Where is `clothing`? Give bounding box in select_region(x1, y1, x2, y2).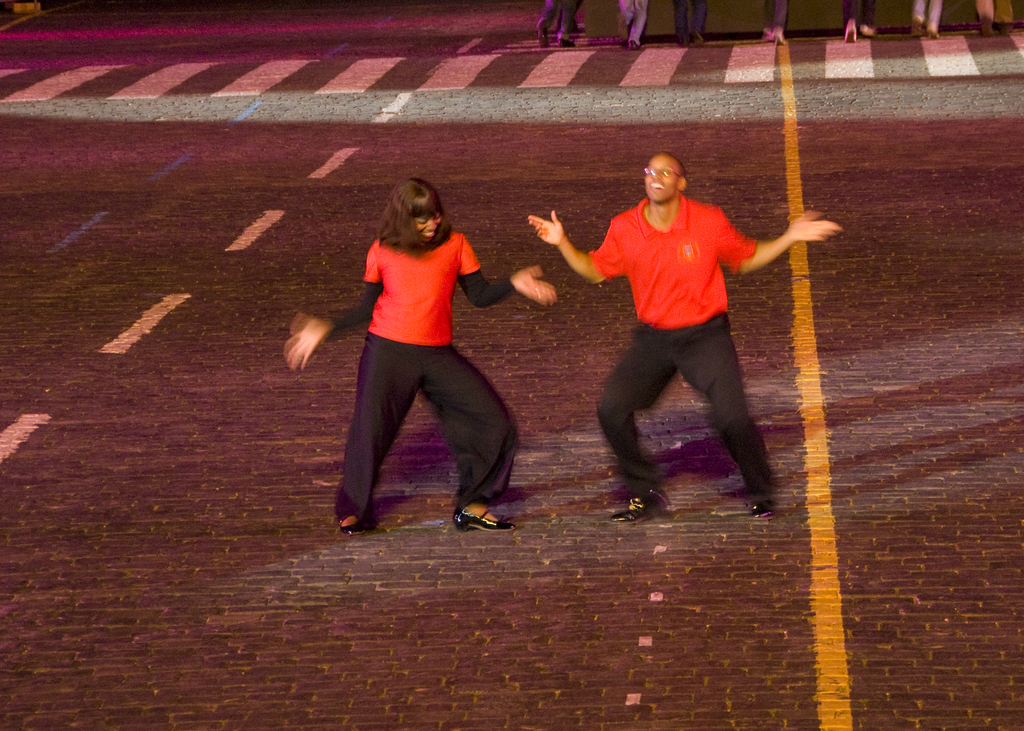
select_region(762, 0, 789, 38).
